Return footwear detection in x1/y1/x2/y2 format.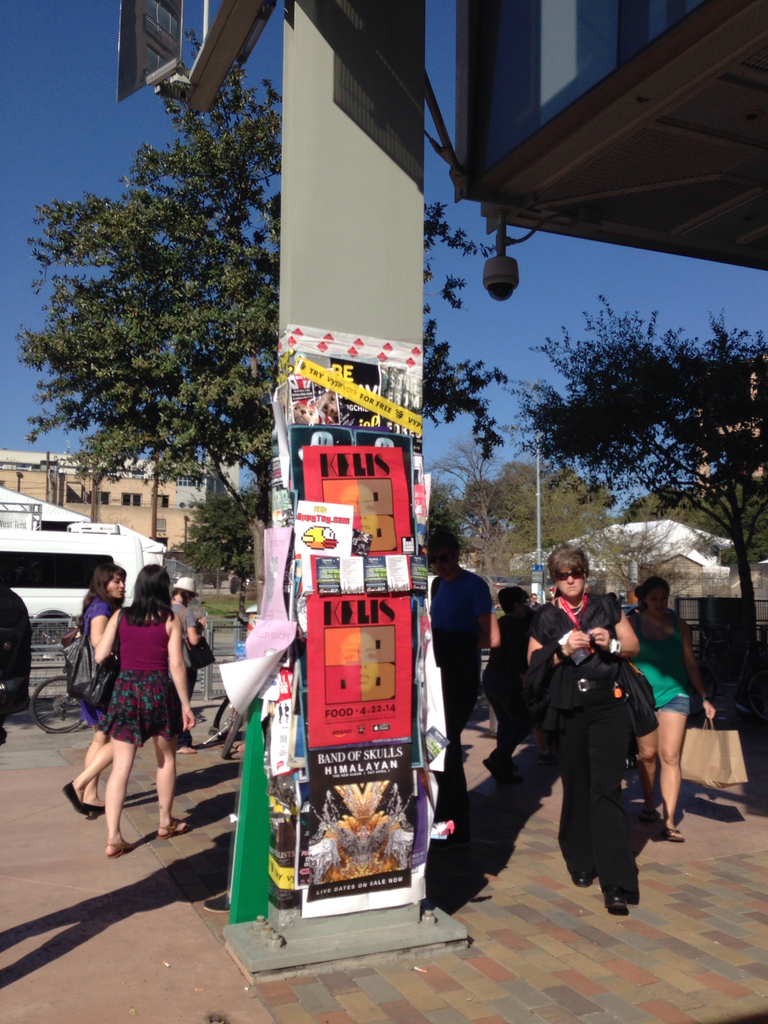
156/816/191/840.
